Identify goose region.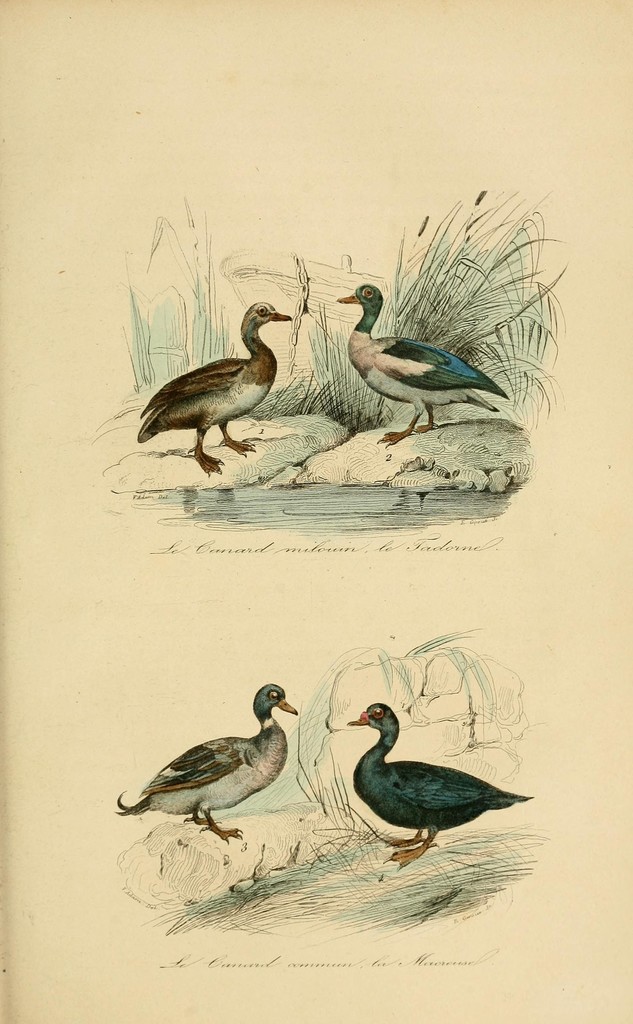
Region: bbox(112, 687, 295, 839).
